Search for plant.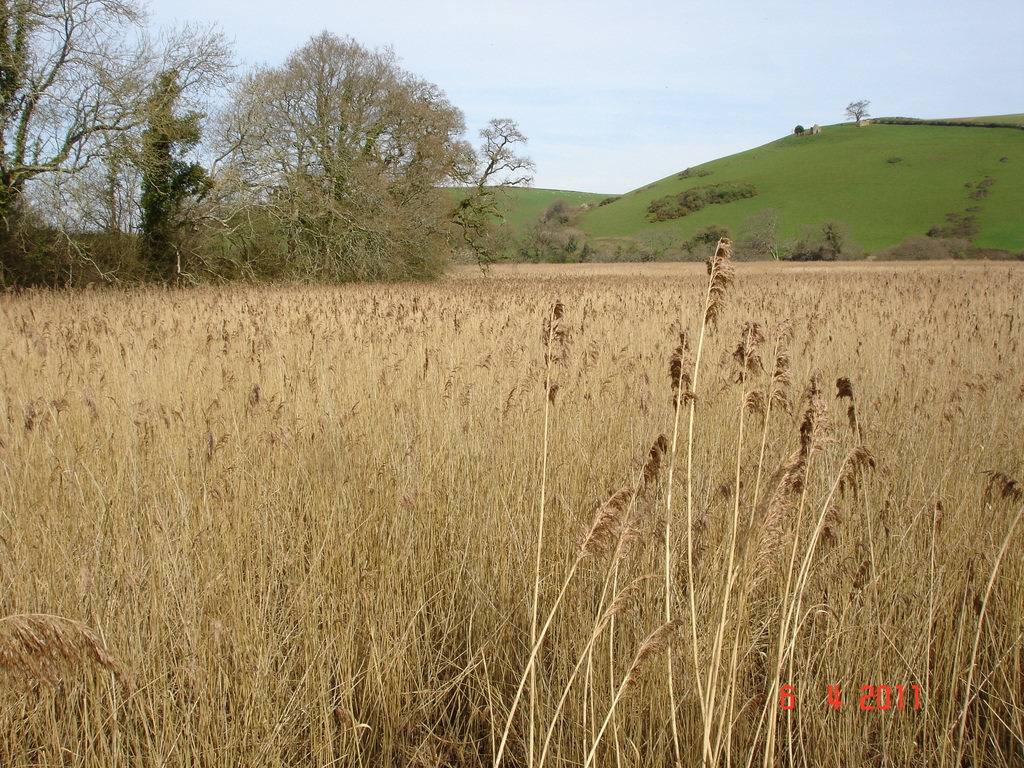
Found at <region>623, 243, 660, 260</region>.
